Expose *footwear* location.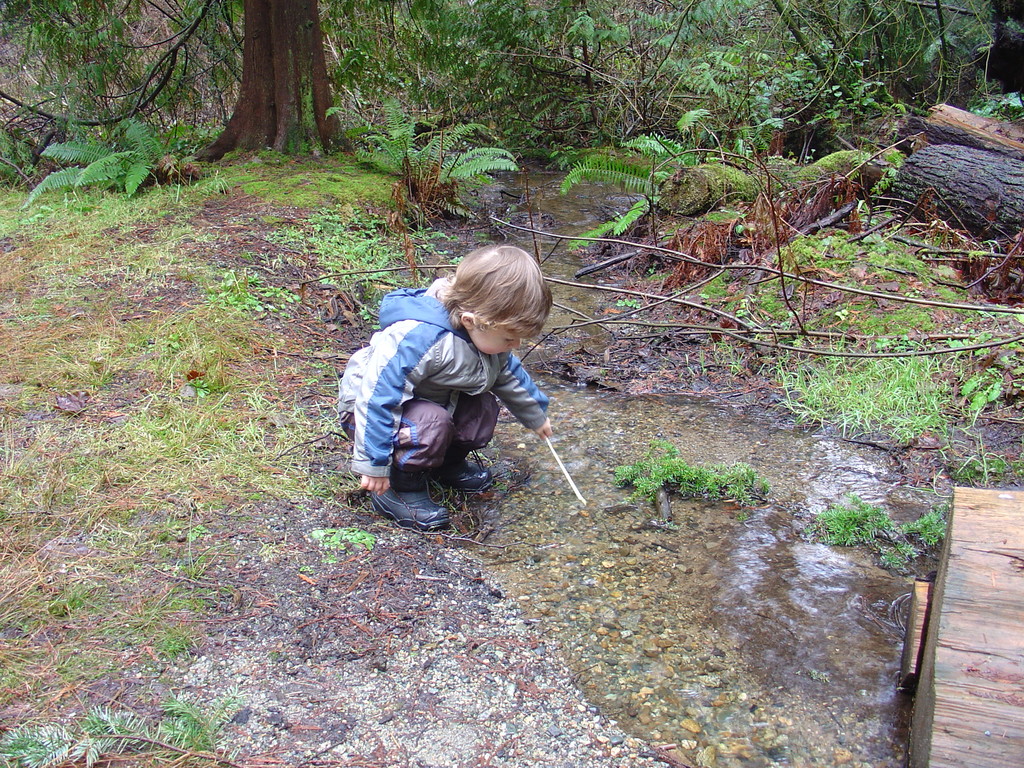
Exposed at pyautogui.locateOnScreen(369, 474, 452, 535).
